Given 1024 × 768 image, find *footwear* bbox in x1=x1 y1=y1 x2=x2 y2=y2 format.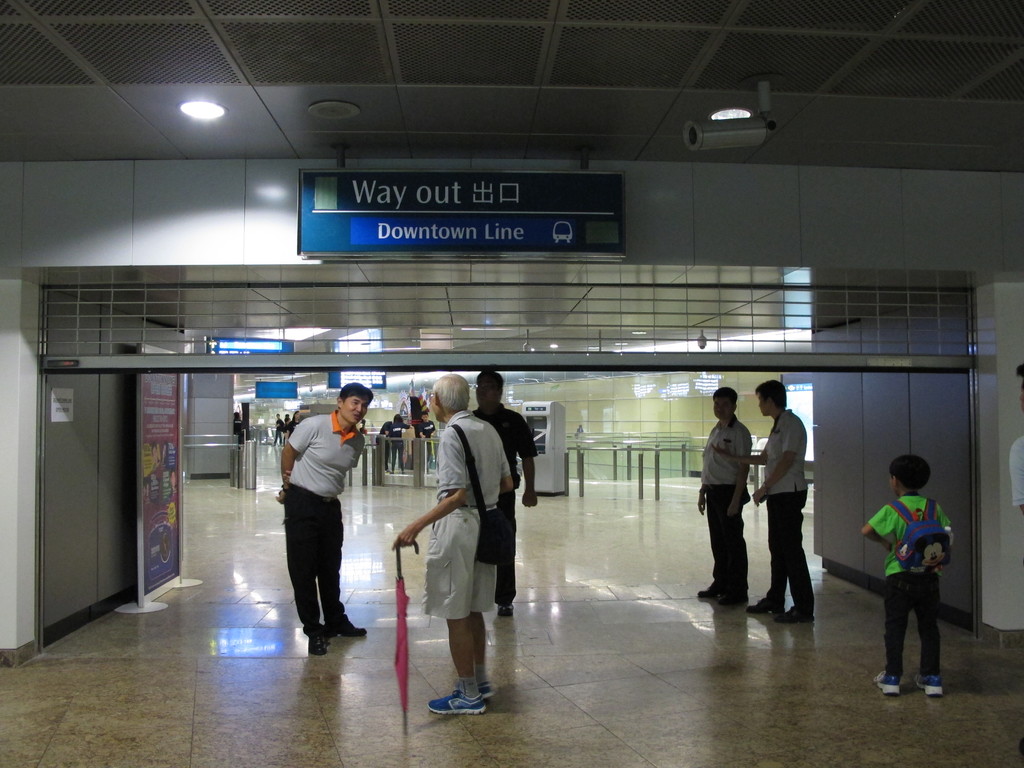
x1=311 y1=622 x2=331 y2=655.
